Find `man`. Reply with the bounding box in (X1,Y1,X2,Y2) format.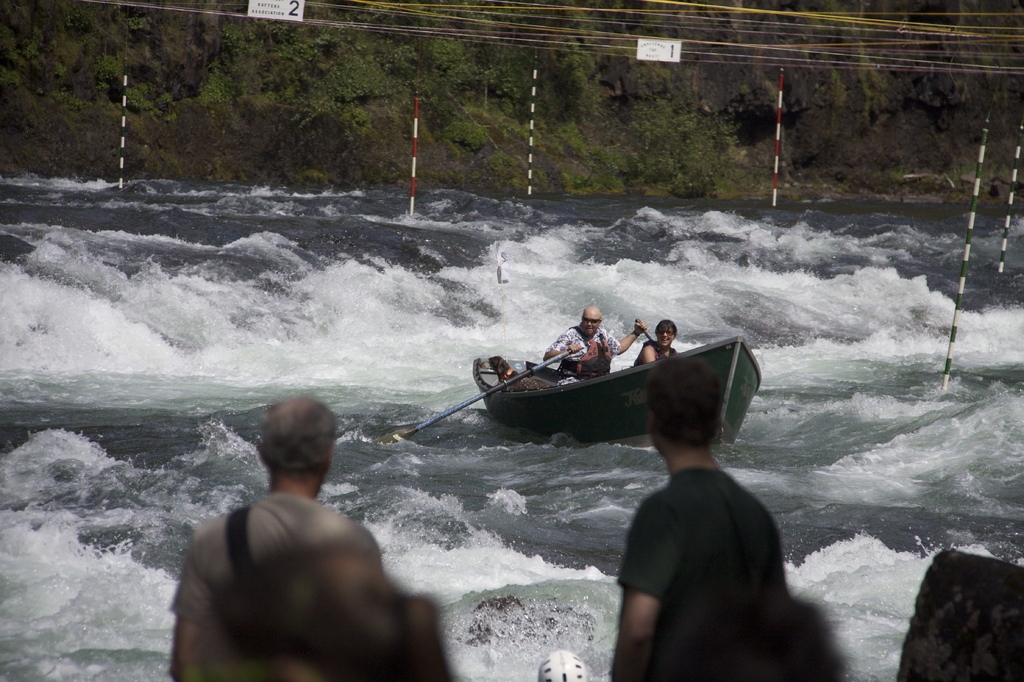
(595,356,790,681).
